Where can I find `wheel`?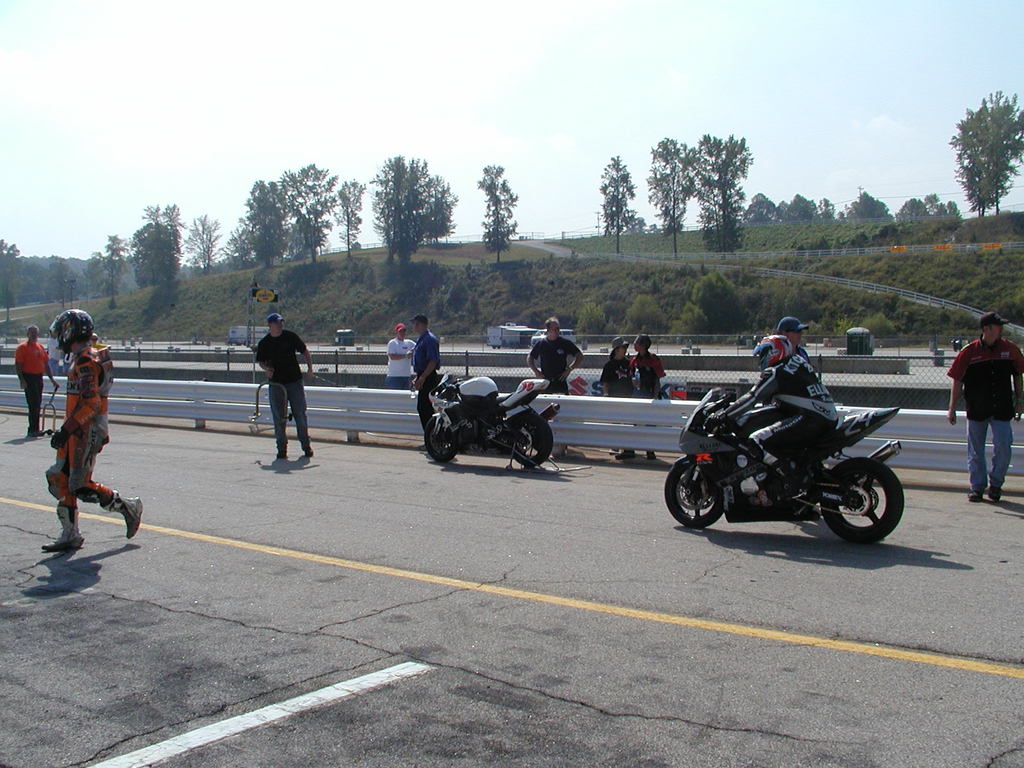
You can find it at {"left": 825, "top": 463, "right": 902, "bottom": 544}.
